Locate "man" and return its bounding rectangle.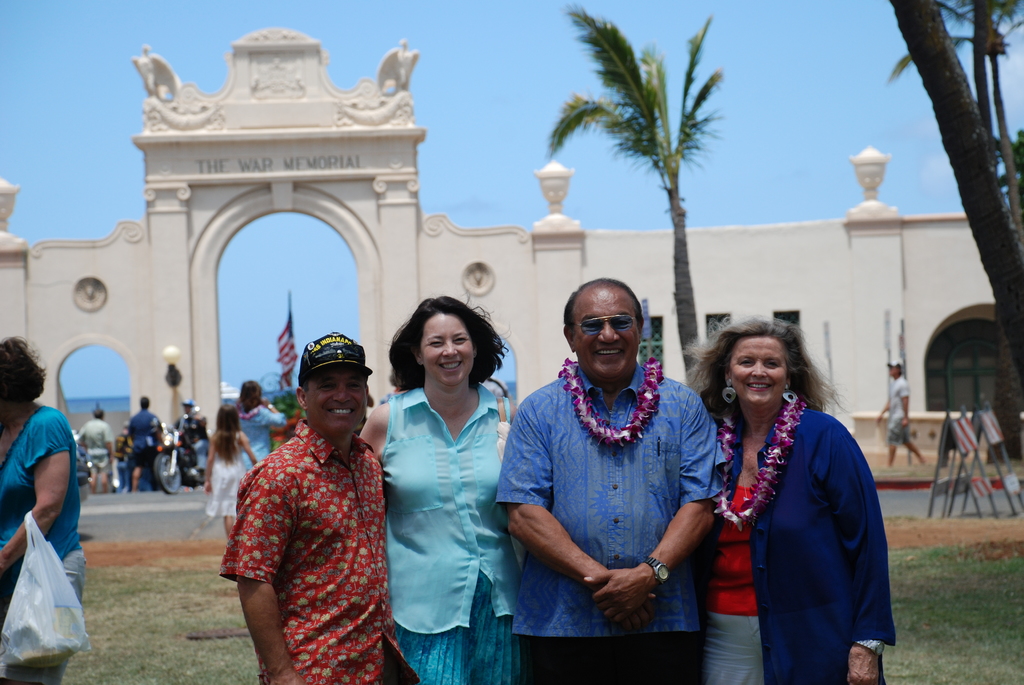
crop(208, 326, 402, 673).
